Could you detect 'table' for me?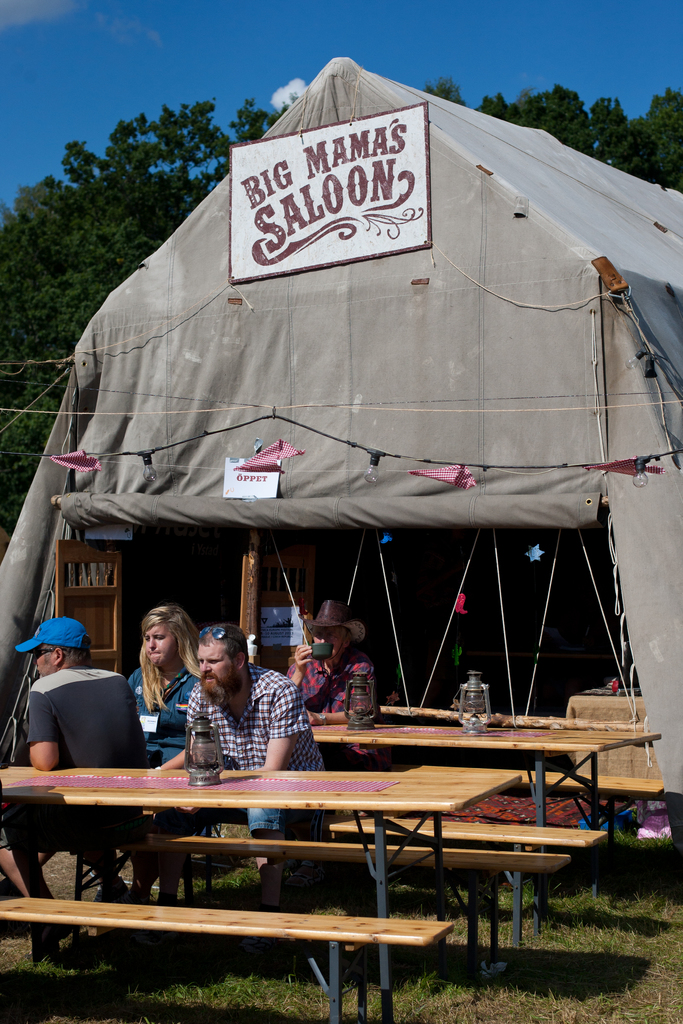
Detection result: {"x1": 318, "y1": 811, "x2": 616, "y2": 958}.
